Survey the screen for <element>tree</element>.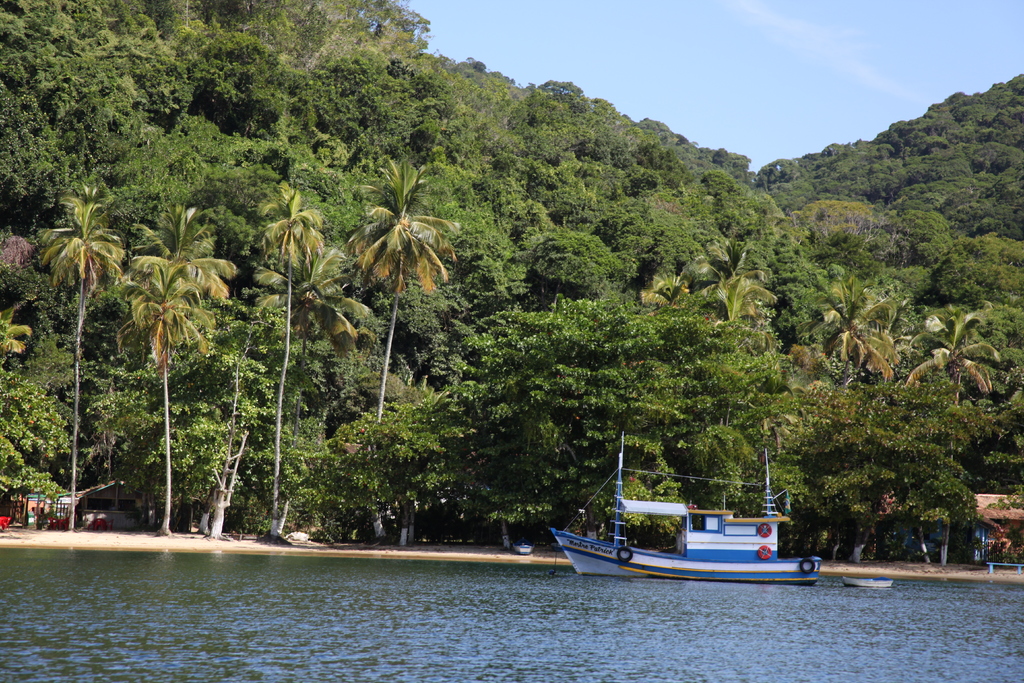
Survey found: {"left": 257, "top": 245, "right": 357, "bottom": 441}.
